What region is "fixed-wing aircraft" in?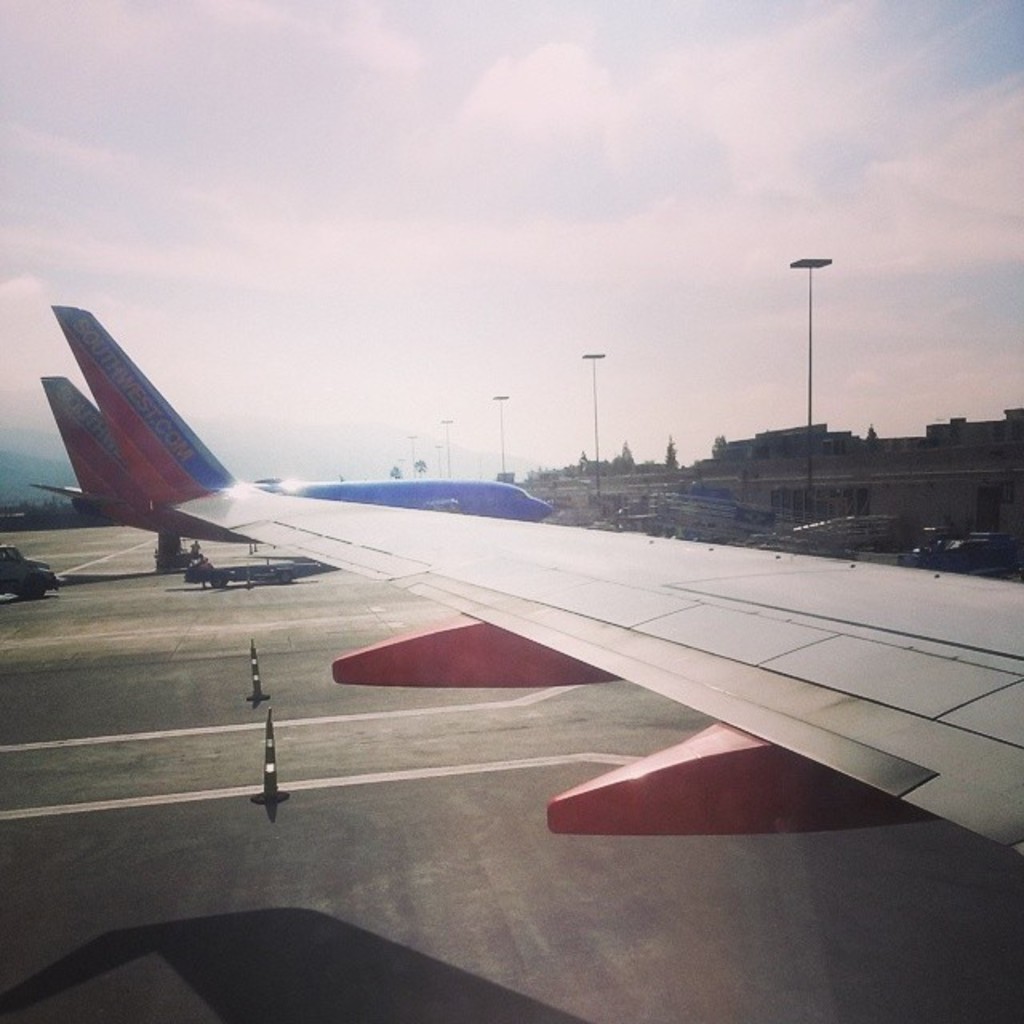
[43, 296, 1022, 874].
